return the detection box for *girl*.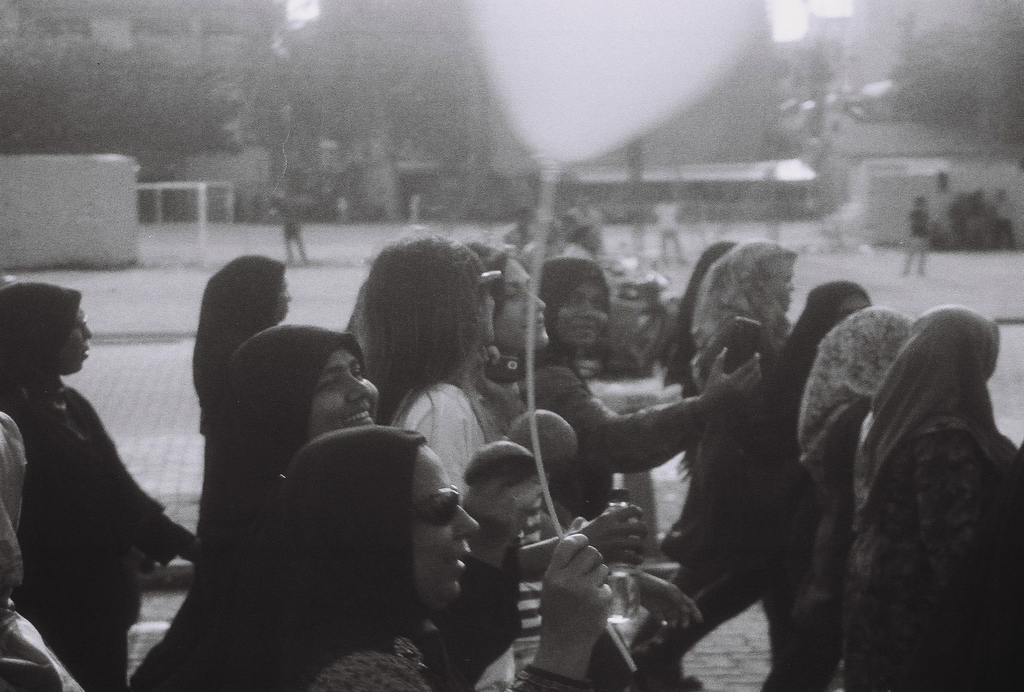
<bbox>128, 421, 612, 691</bbox>.
